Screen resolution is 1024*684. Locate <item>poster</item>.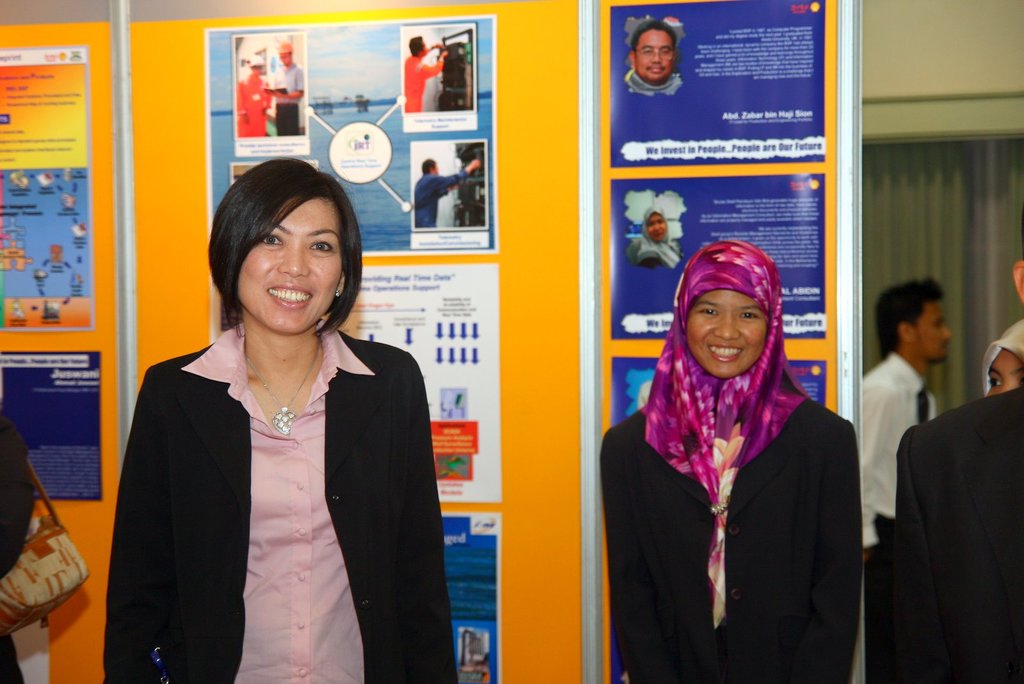
pyautogui.locateOnScreen(603, 0, 834, 683).
